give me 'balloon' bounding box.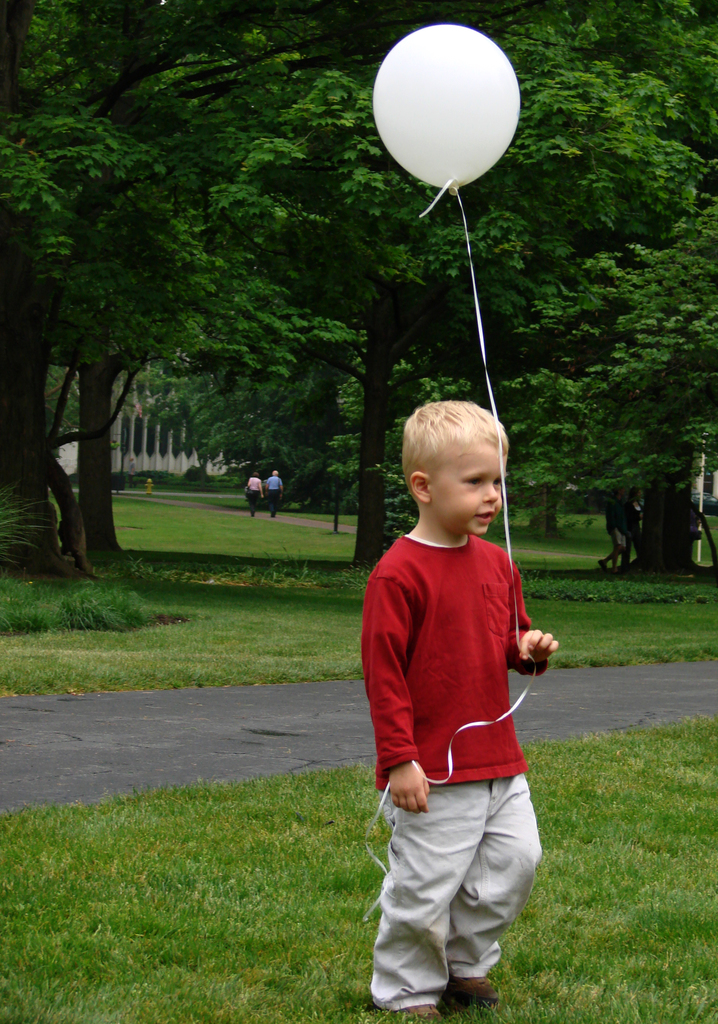
<region>375, 24, 526, 185</region>.
